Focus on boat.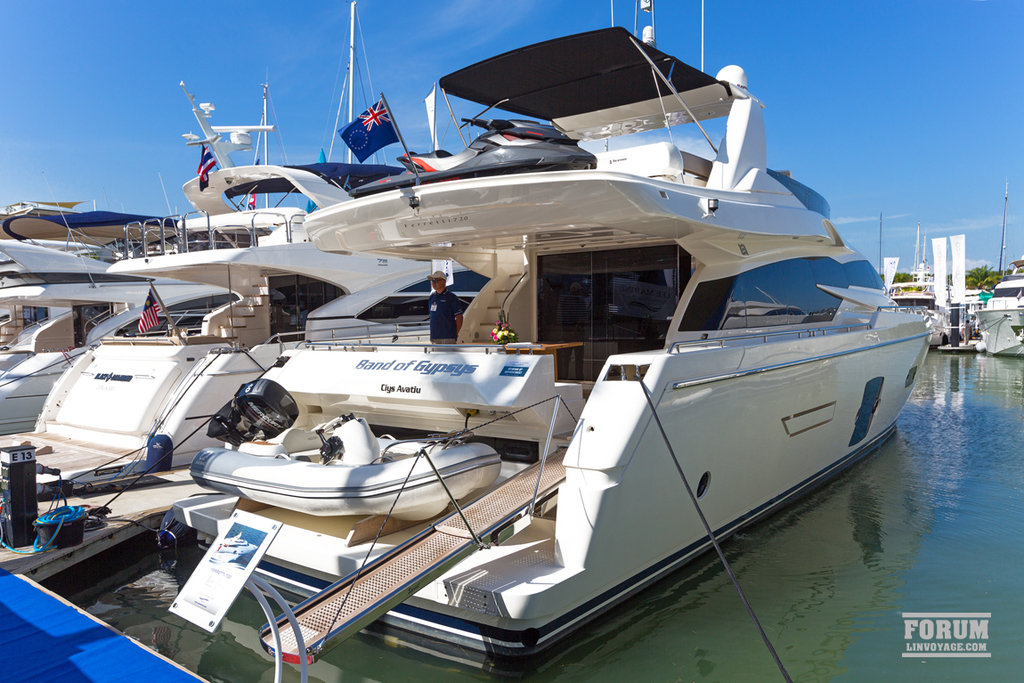
Focused at <region>0, 0, 405, 500</region>.
